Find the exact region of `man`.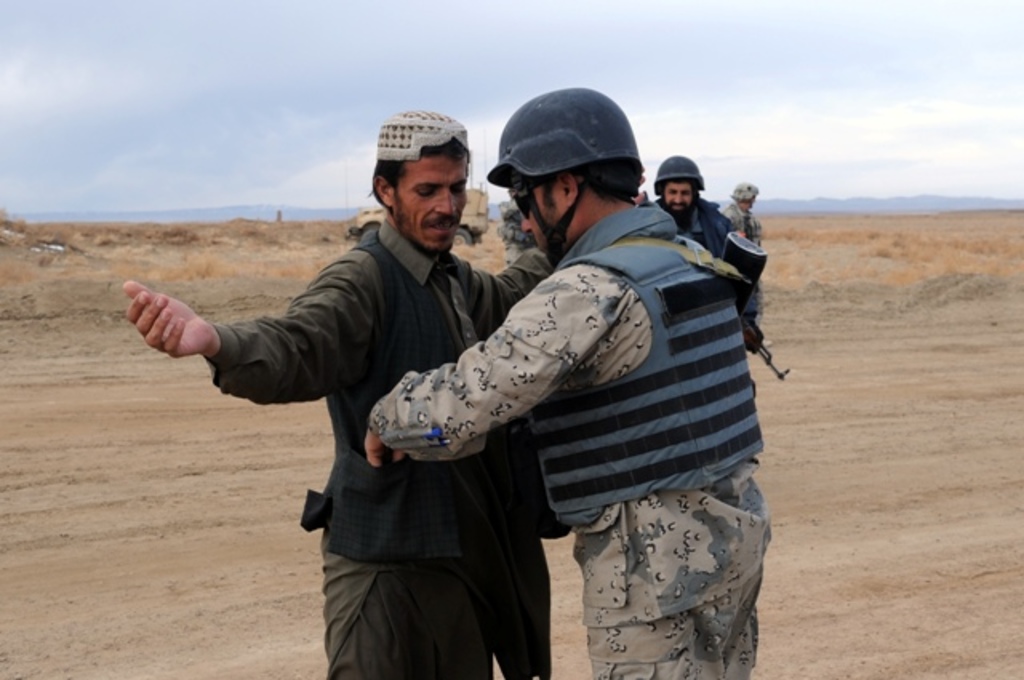
Exact region: (651, 155, 755, 342).
